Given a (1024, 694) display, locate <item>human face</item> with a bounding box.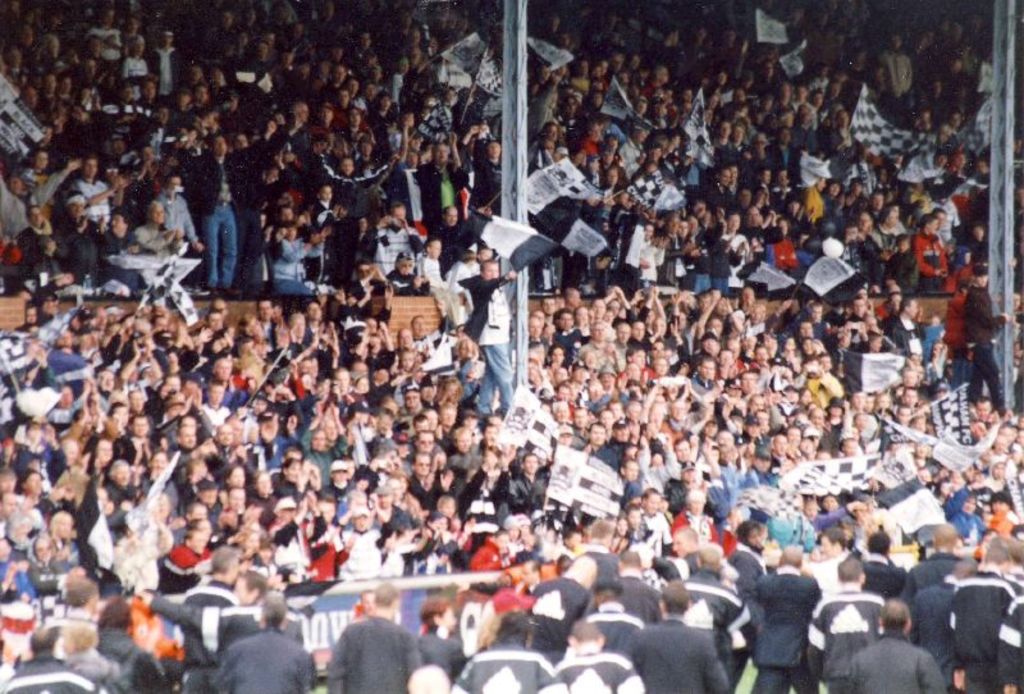
Located: 300 68 311 77.
